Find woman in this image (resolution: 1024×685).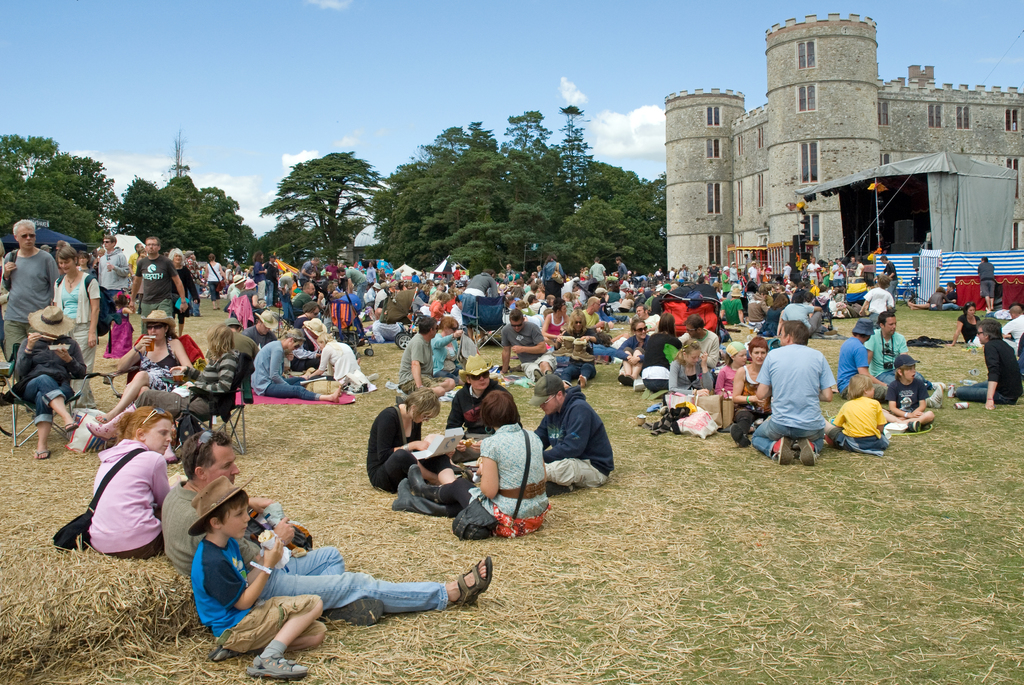
left=52, top=248, right=98, bottom=407.
